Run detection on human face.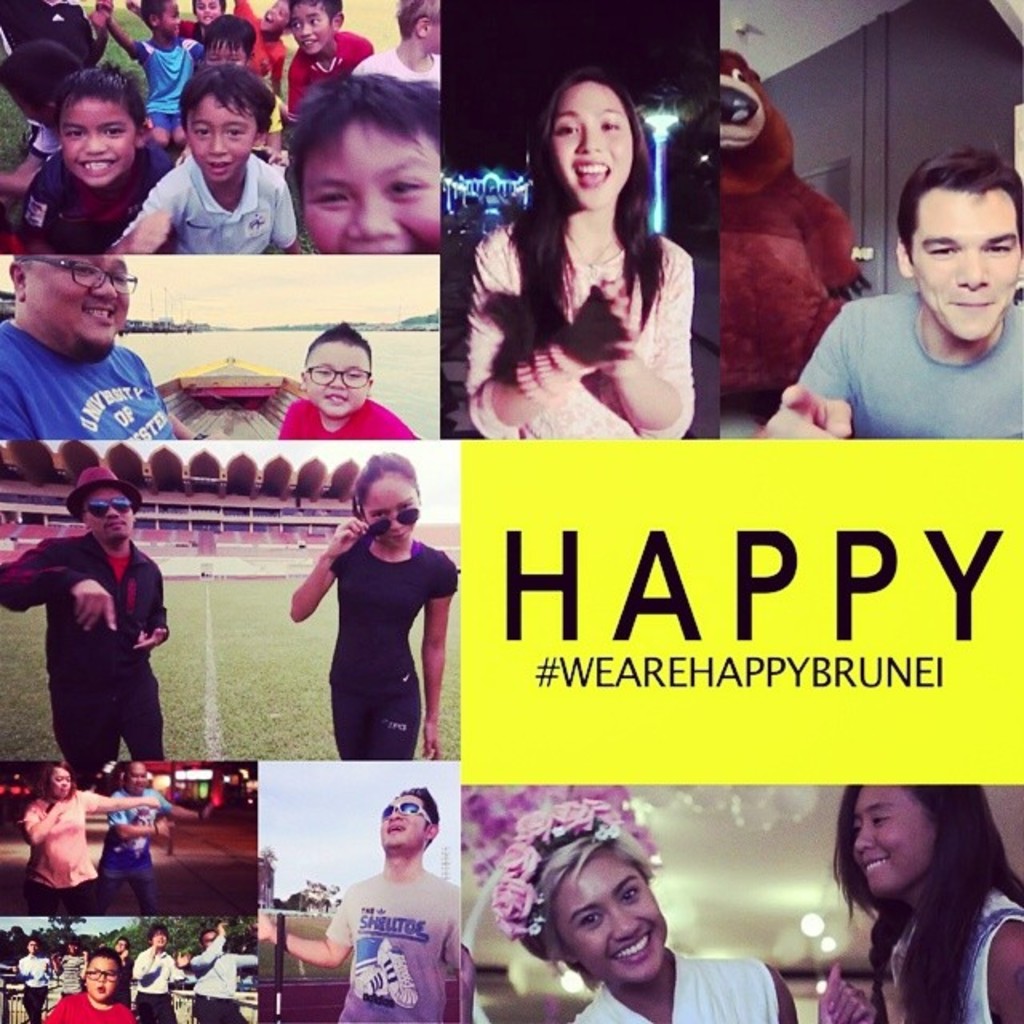
Result: <region>29, 925, 213, 950</region>.
